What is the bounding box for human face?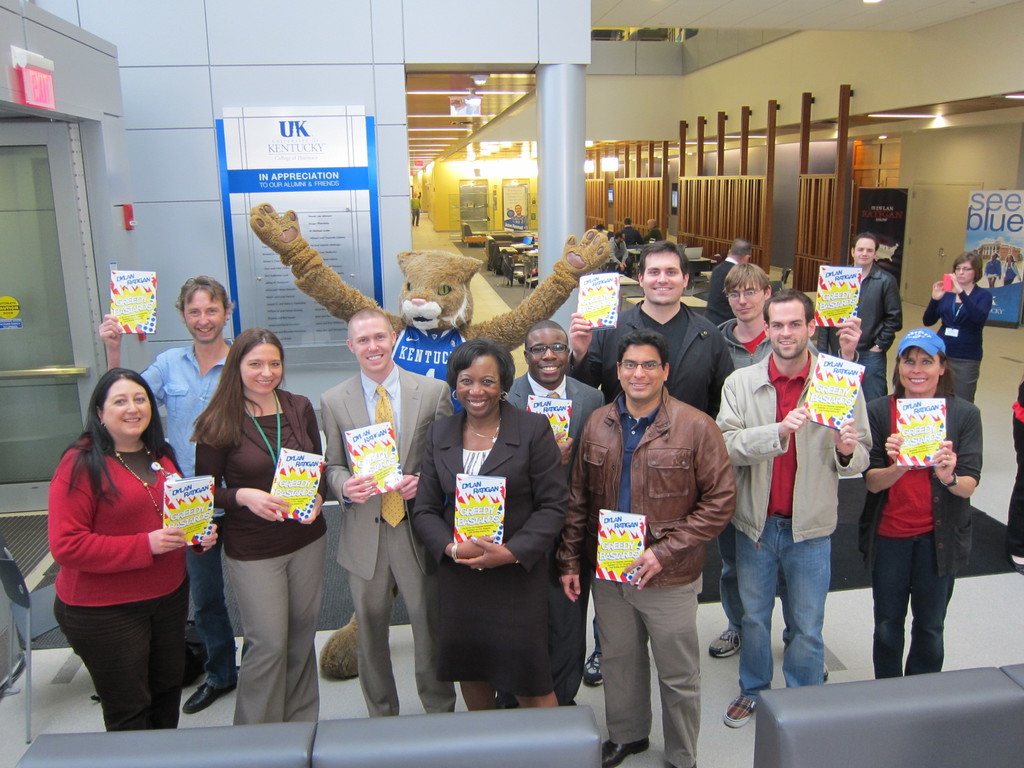
(x1=767, y1=306, x2=808, y2=355).
